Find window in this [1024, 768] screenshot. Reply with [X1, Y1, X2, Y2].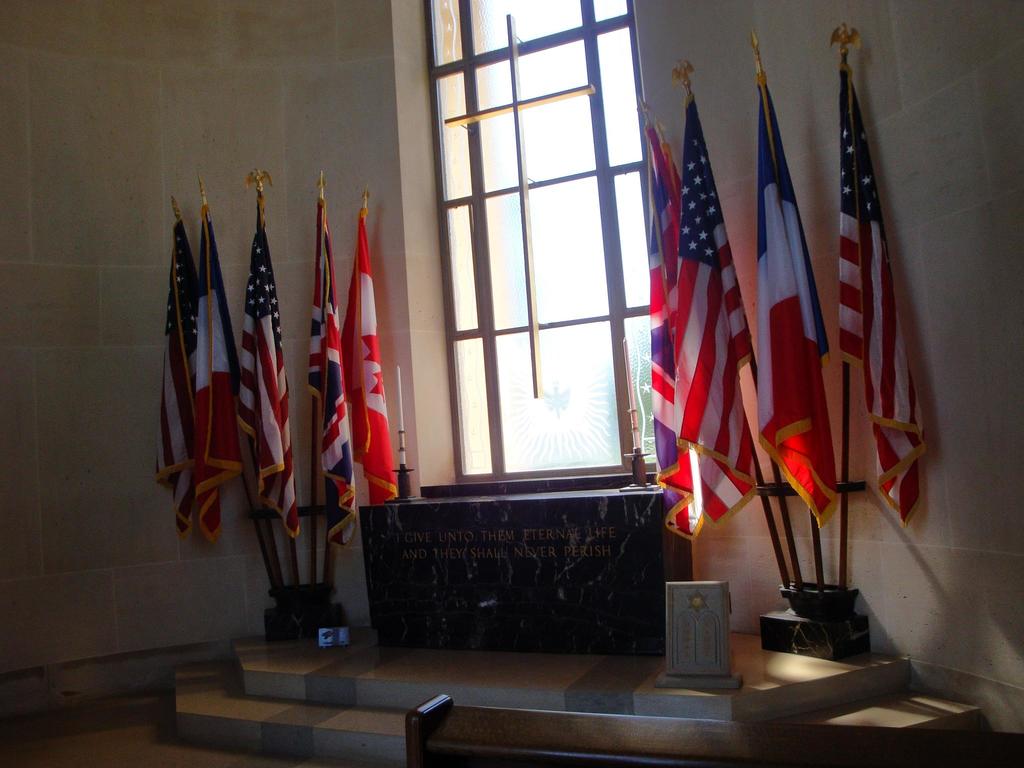
[399, 0, 669, 499].
